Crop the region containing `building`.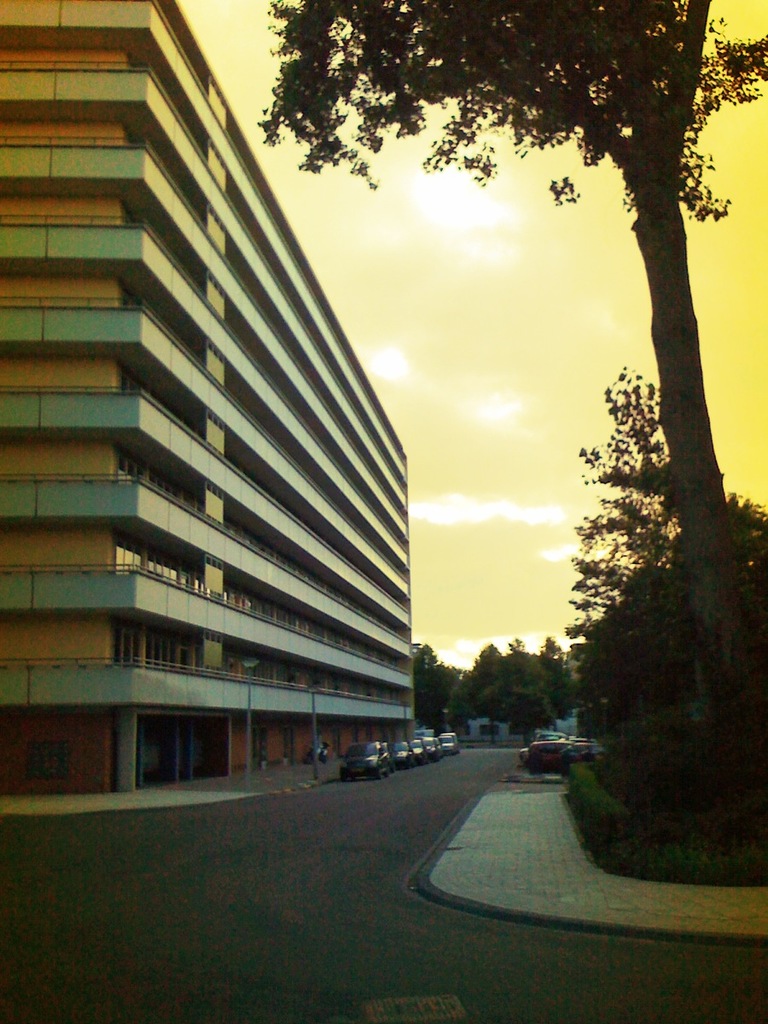
Crop region: bbox(0, 1, 407, 803).
